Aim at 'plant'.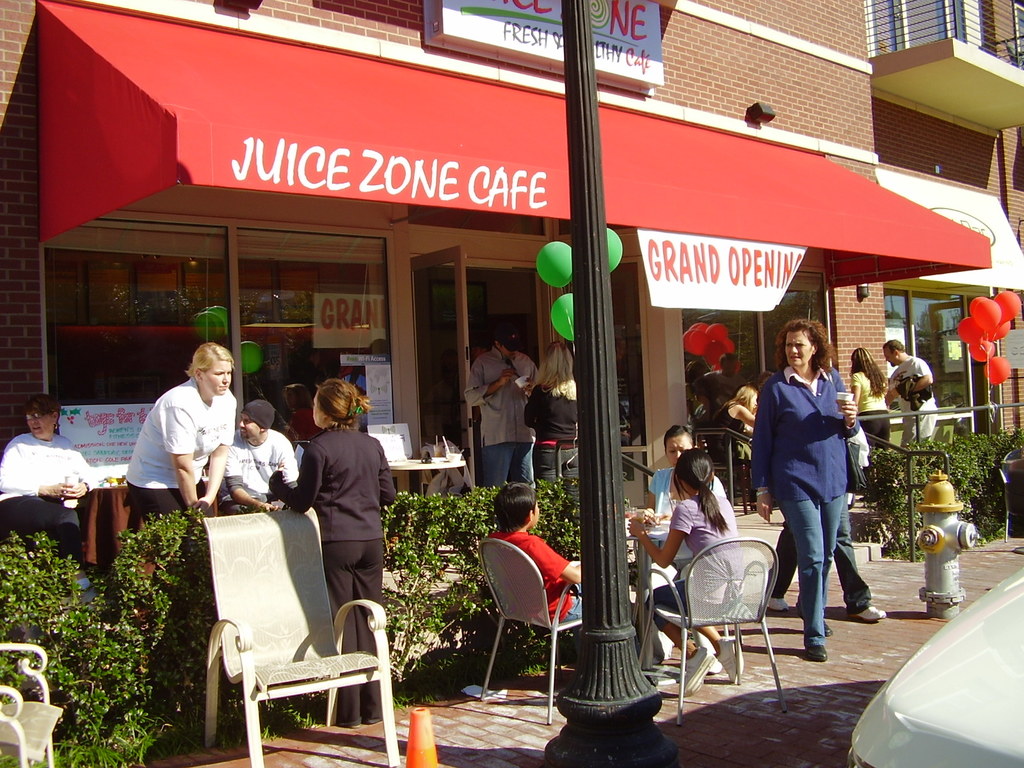
Aimed at detection(0, 471, 584, 767).
